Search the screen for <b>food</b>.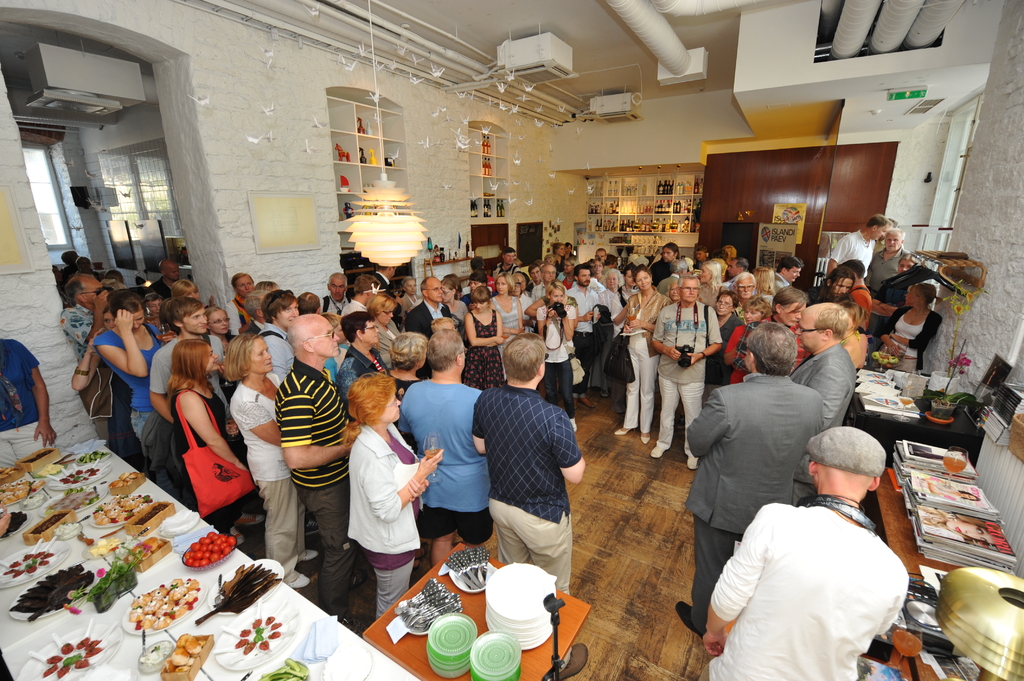
Found at BBox(257, 657, 310, 680).
